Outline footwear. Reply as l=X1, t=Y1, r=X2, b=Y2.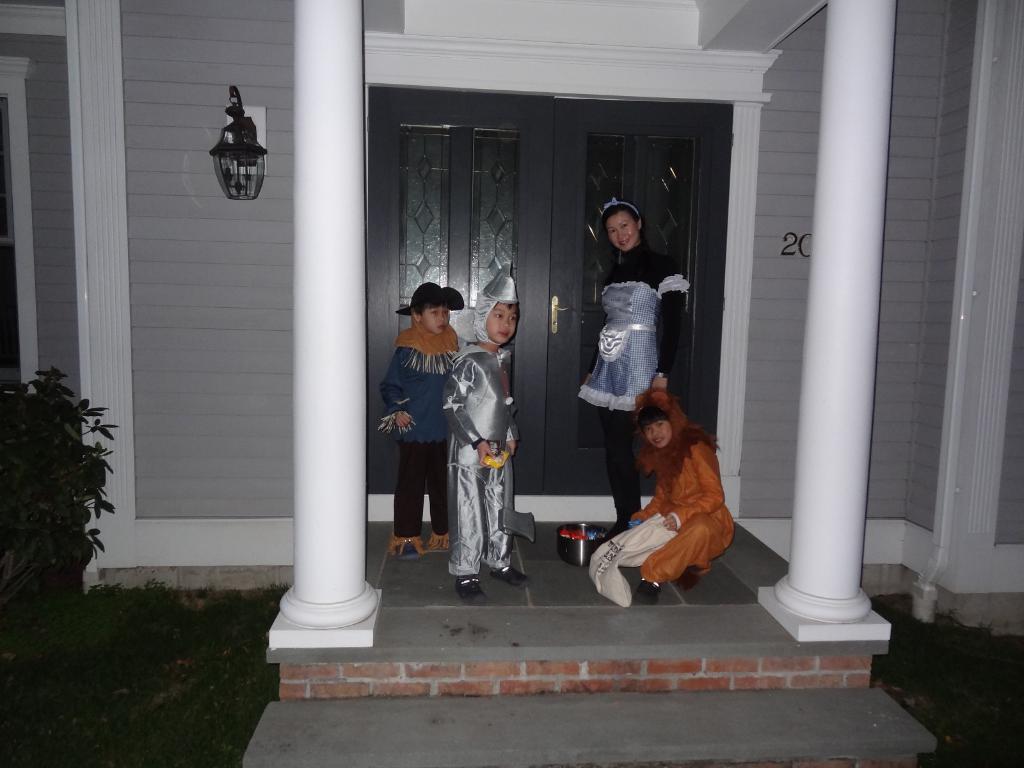
l=636, t=577, r=662, b=605.
